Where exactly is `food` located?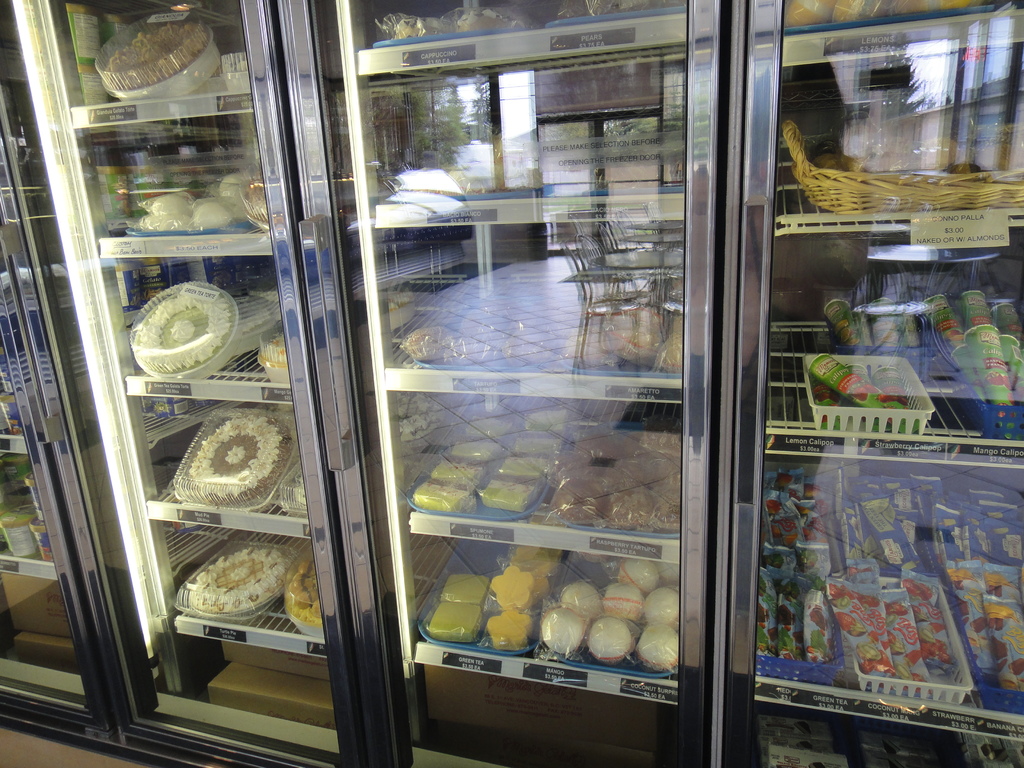
Its bounding box is 479:472:537:515.
